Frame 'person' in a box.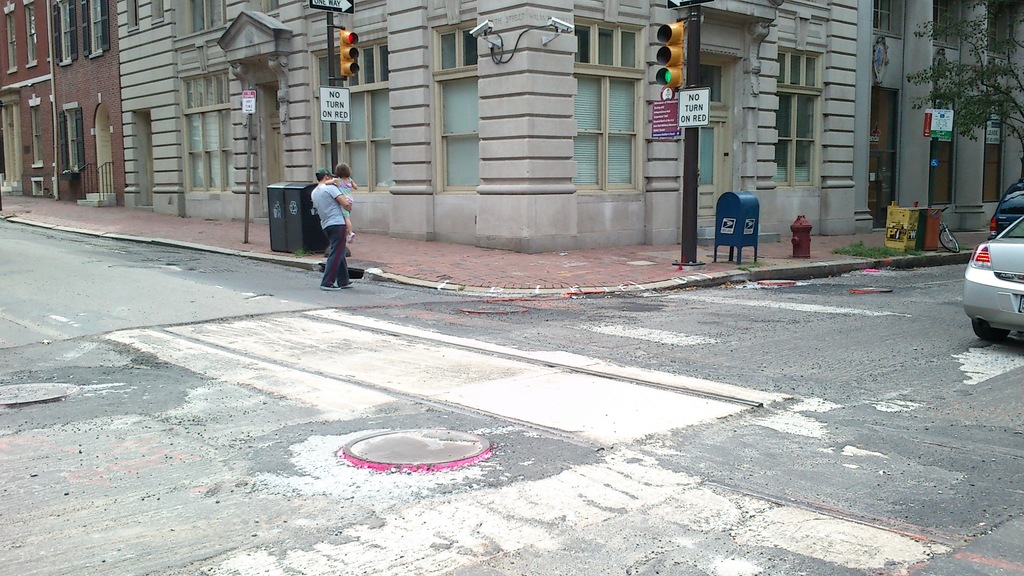
box(323, 162, 356, 246).
